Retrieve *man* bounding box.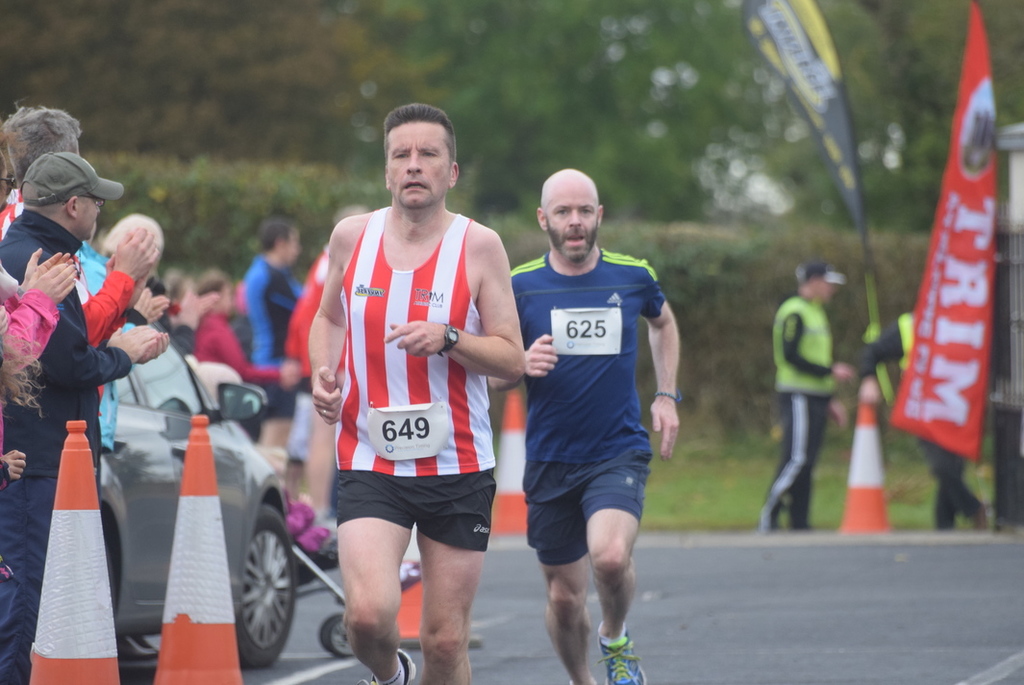
Bounding box: {"x1": 242, "y1": 211, "x2": 307, "y2": 448}.
